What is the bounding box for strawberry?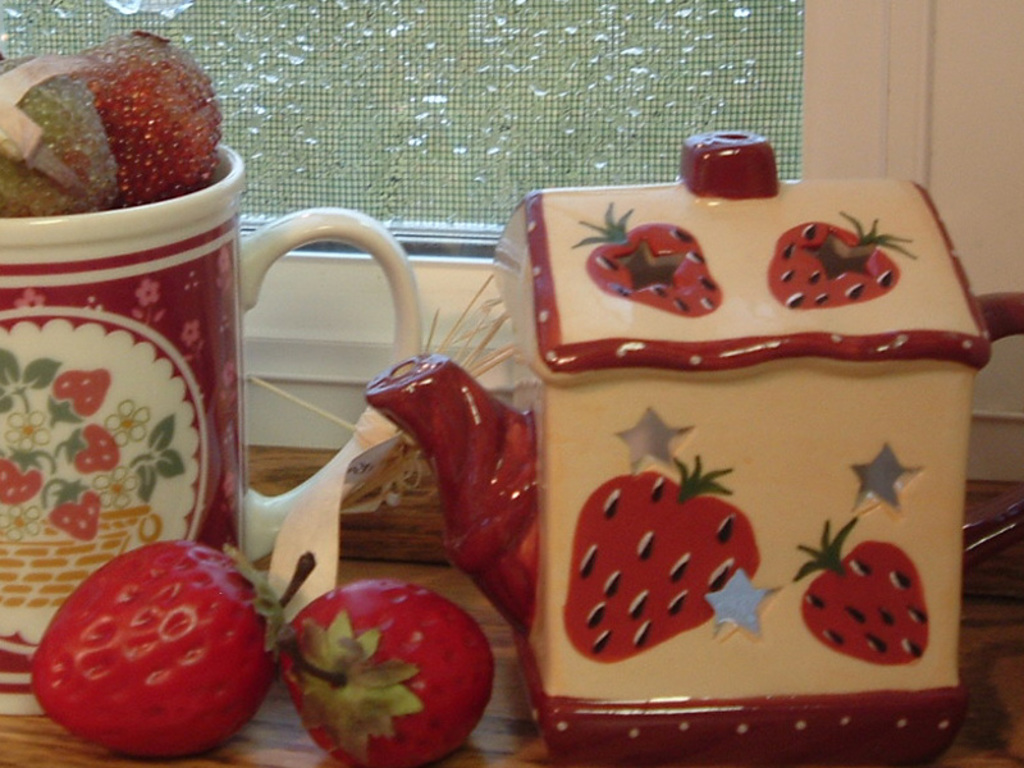
pyautogui.locateOnScreen(278, 573, 495, 767).
